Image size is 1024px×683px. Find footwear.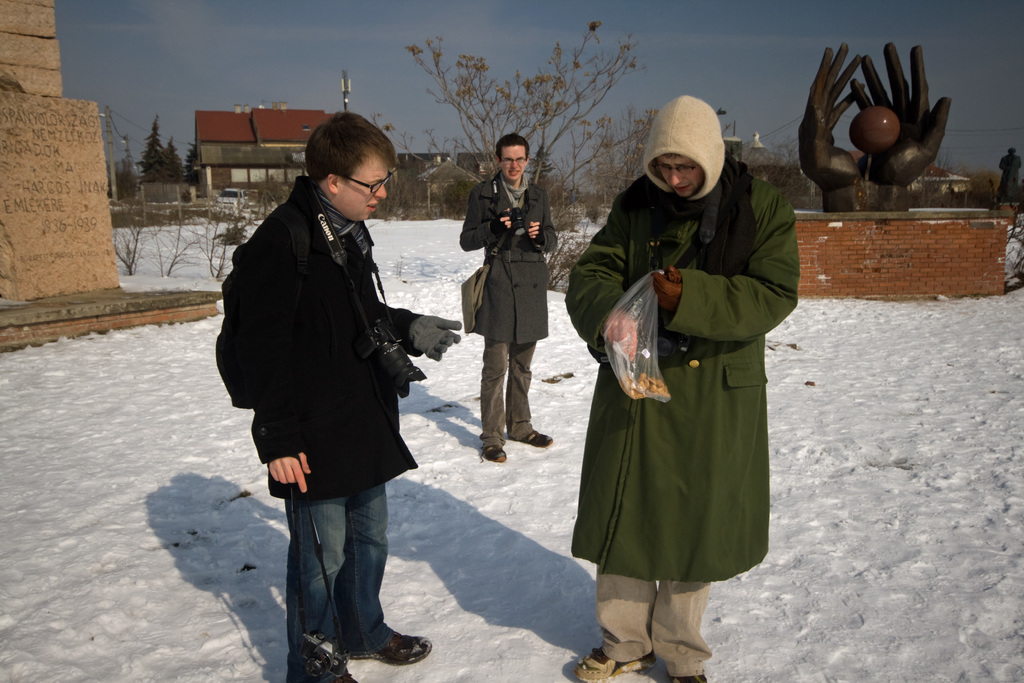
<region>344, 629, 435, 659</region>.
